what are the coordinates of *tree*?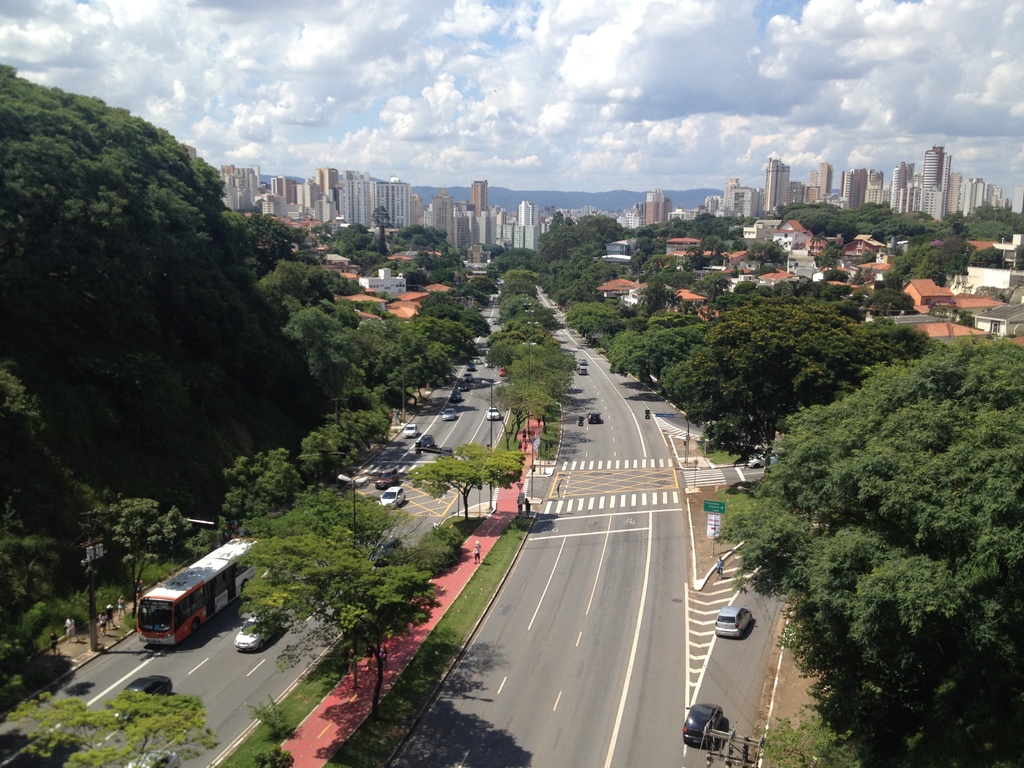
box=[756, 291, 1001, 738].
